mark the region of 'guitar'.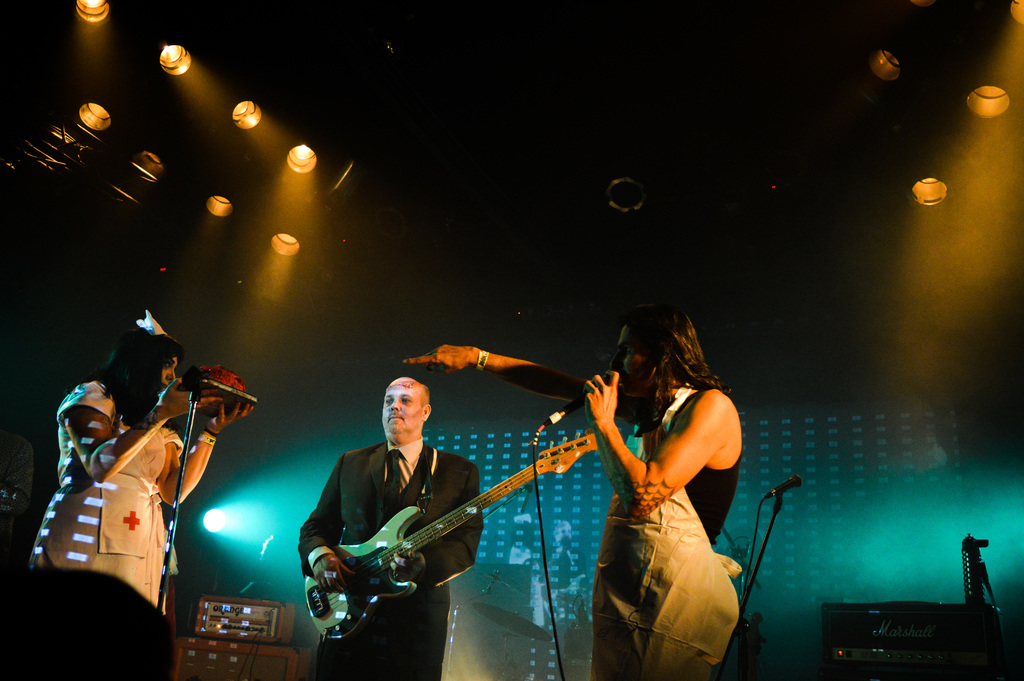
Region: pyautogui.locateOnScreen(302, 429, 602, 639).
